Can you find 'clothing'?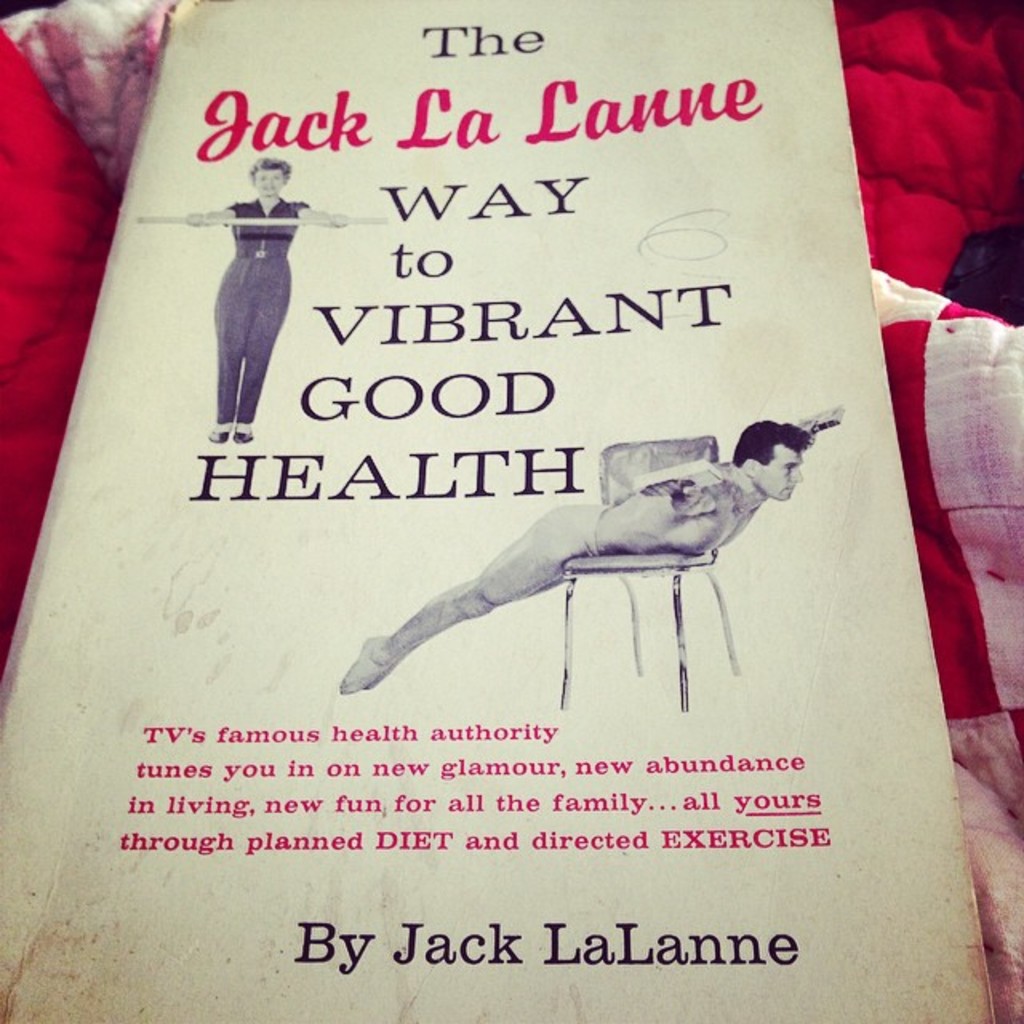
Yes, bounding box: bbox(350, 413, 846, 701).
